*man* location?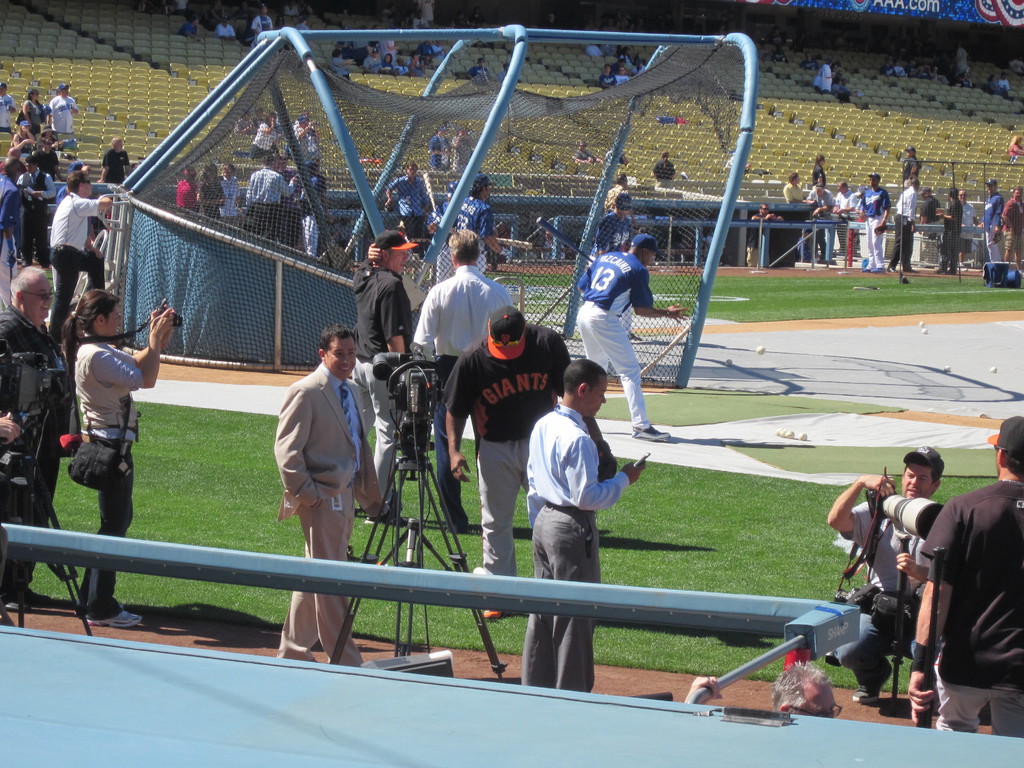
<region>770, 42, 790, 63</region>
